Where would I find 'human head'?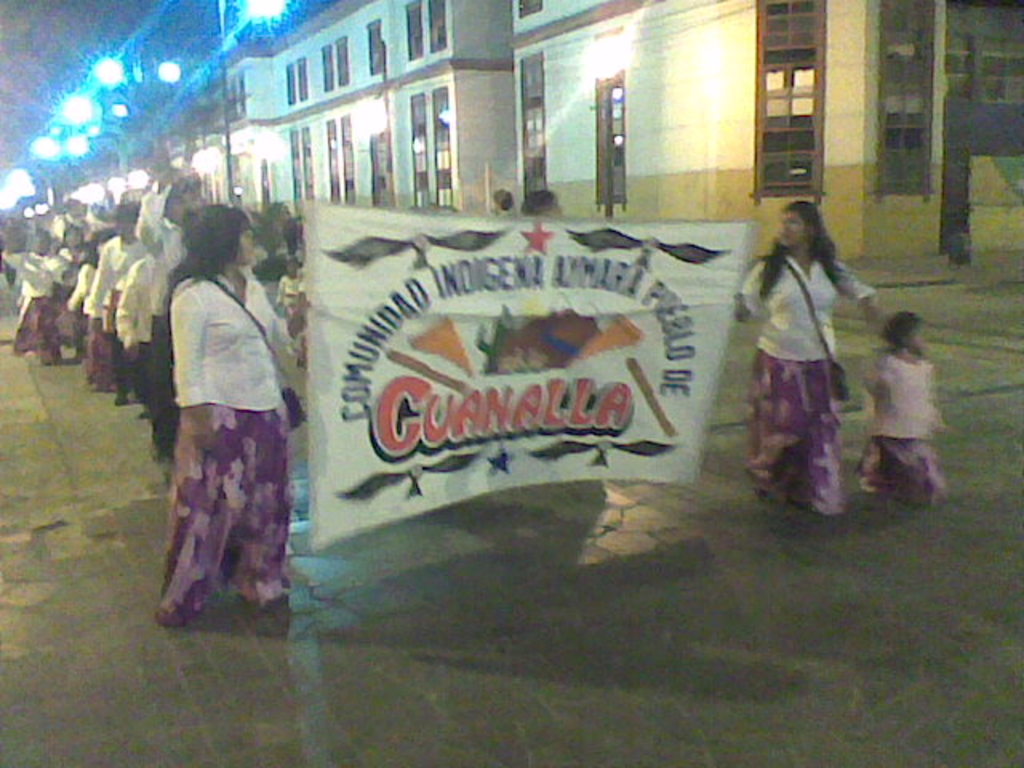
At (114,202,141,243).
